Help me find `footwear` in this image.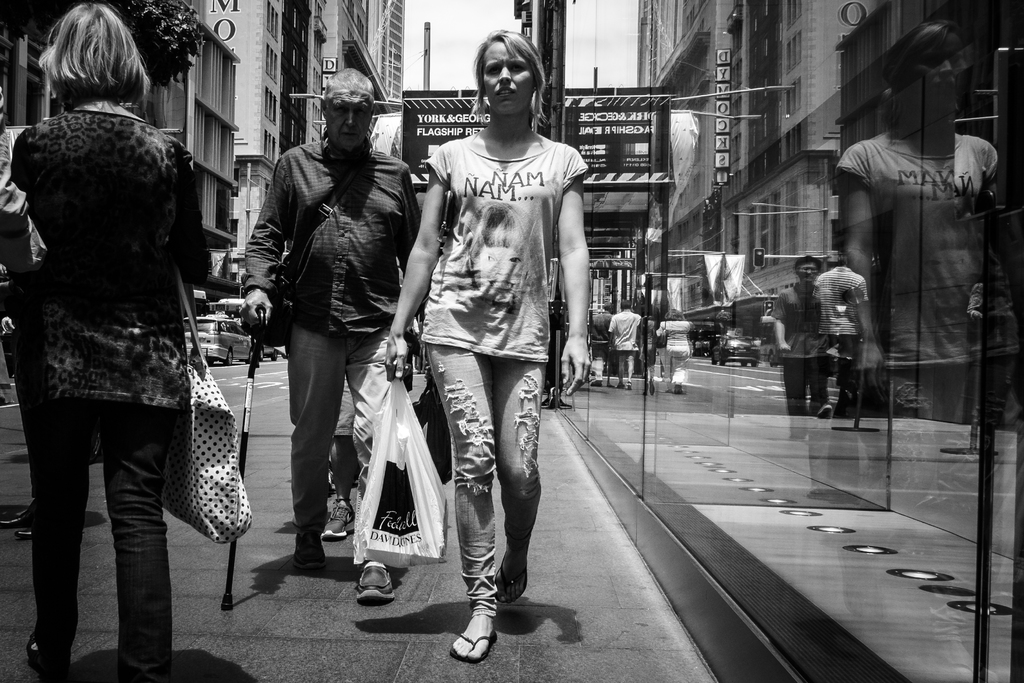
Found it: BBox(24, 520, 34, 550).
